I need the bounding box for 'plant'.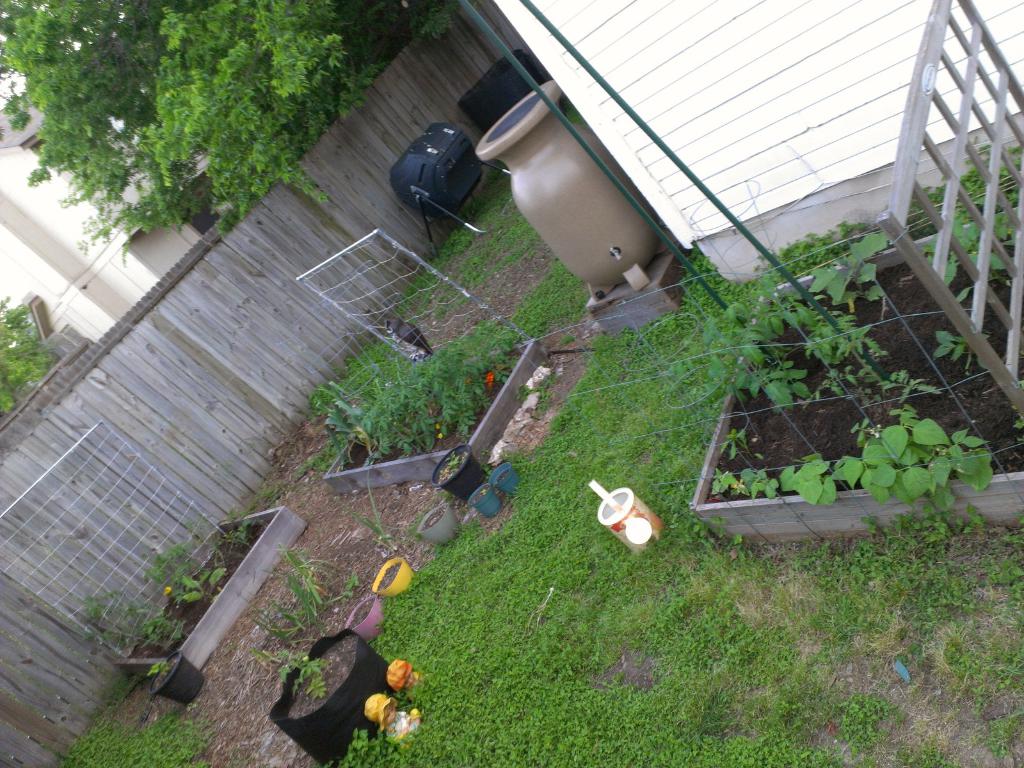
Here it is: rect(446, 449, 461, 474).
